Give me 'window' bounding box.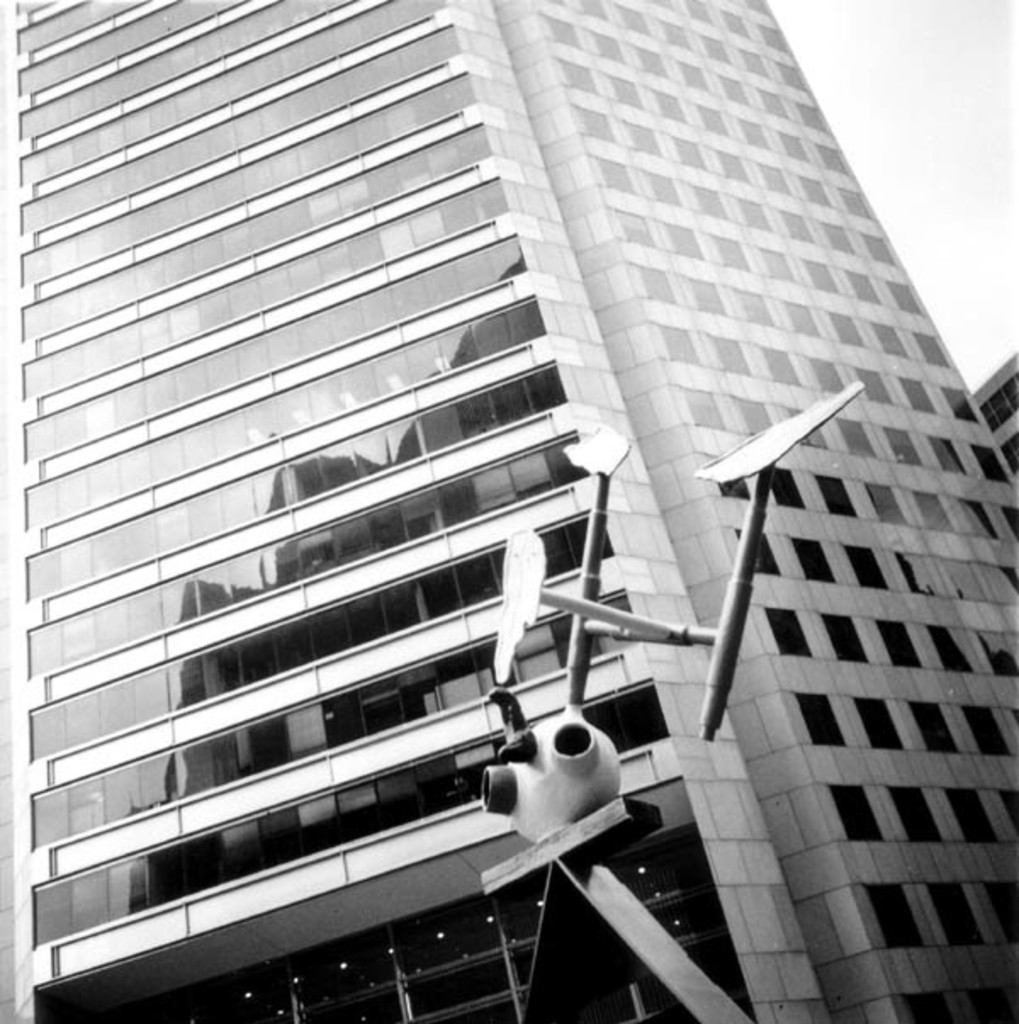
rect(766, 605, 810, 659).
